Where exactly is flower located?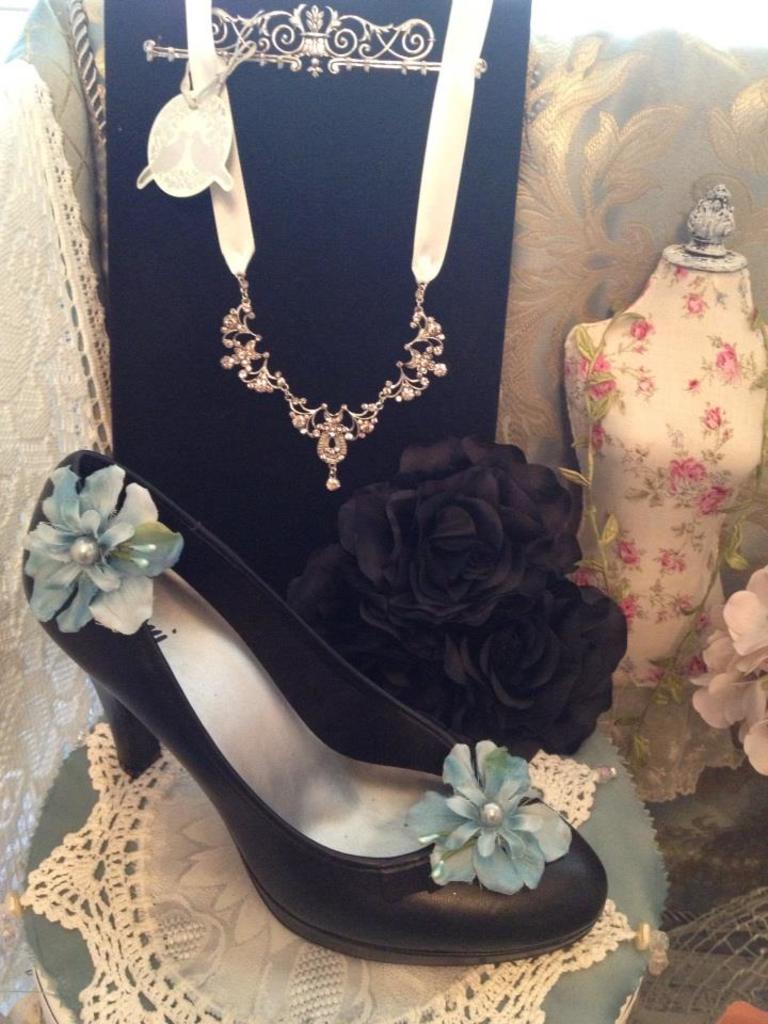
Its bounding box is {"x1": 298, "y1": 425, "x2": 625, "y2": 734}.
